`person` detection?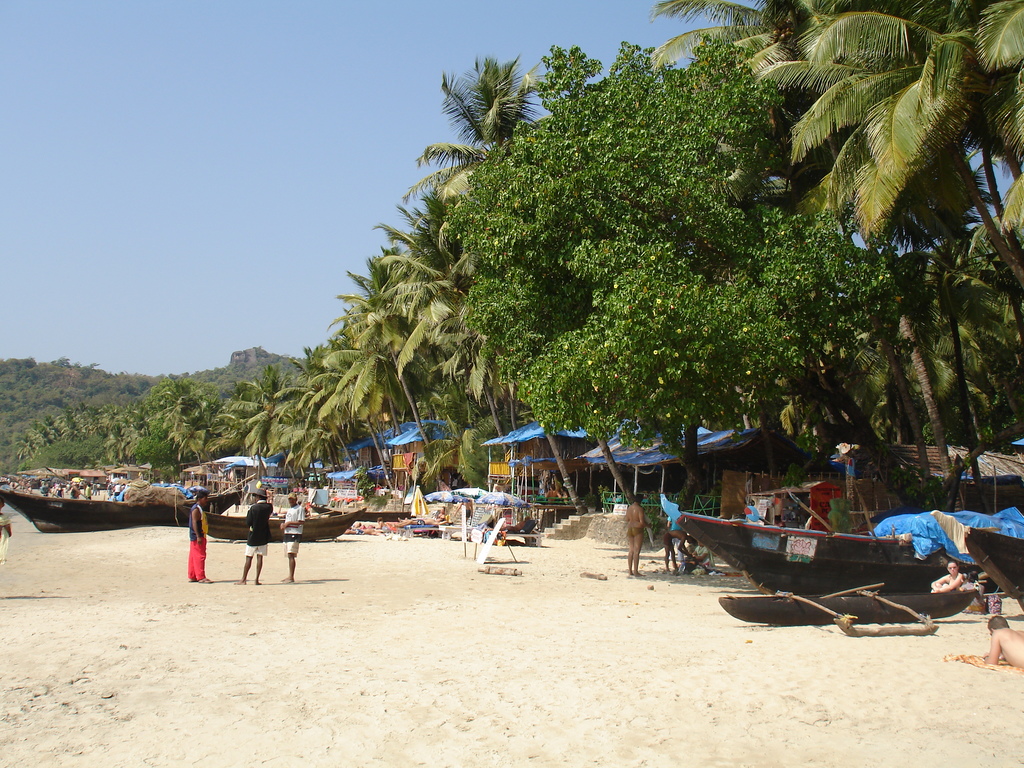
region(937, 557, 984, 593)
